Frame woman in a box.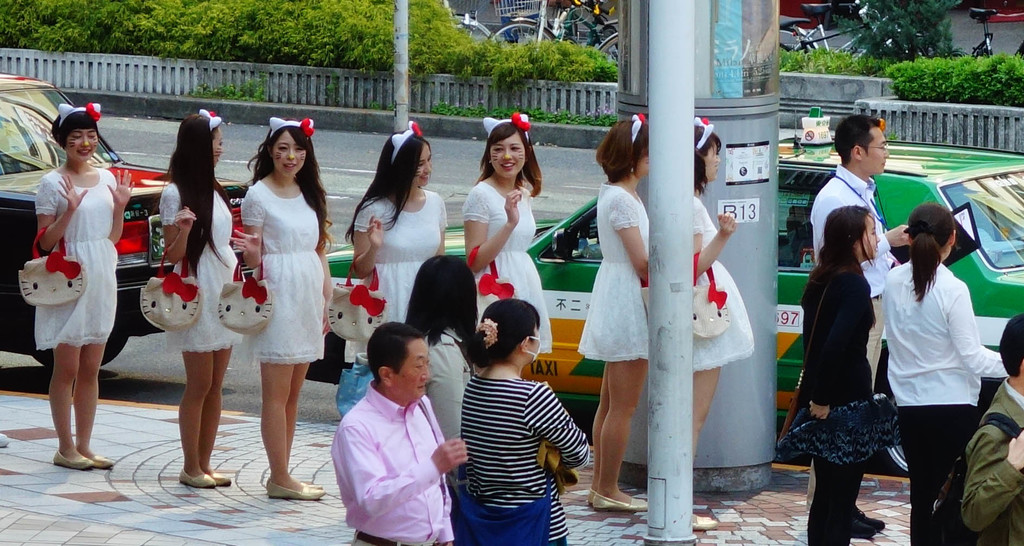
(450,300,593,545).
